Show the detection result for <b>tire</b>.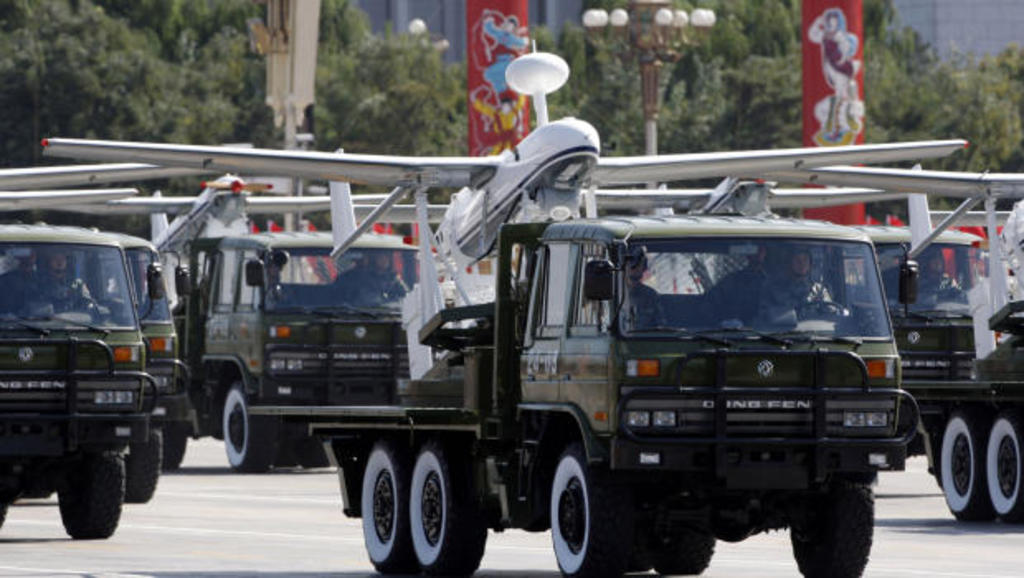
(left=56, top=449, right=132, bottom=532).
